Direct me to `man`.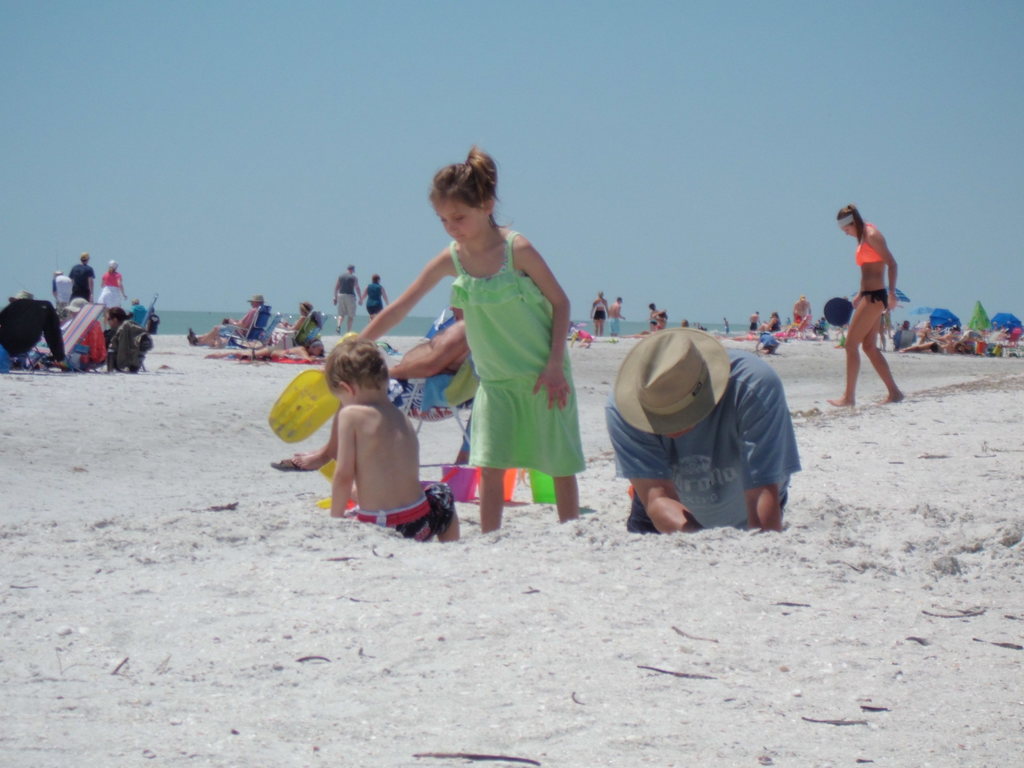
Direction: {"left": 328, "top": 261, "right": 362, "bottom": 328}.
